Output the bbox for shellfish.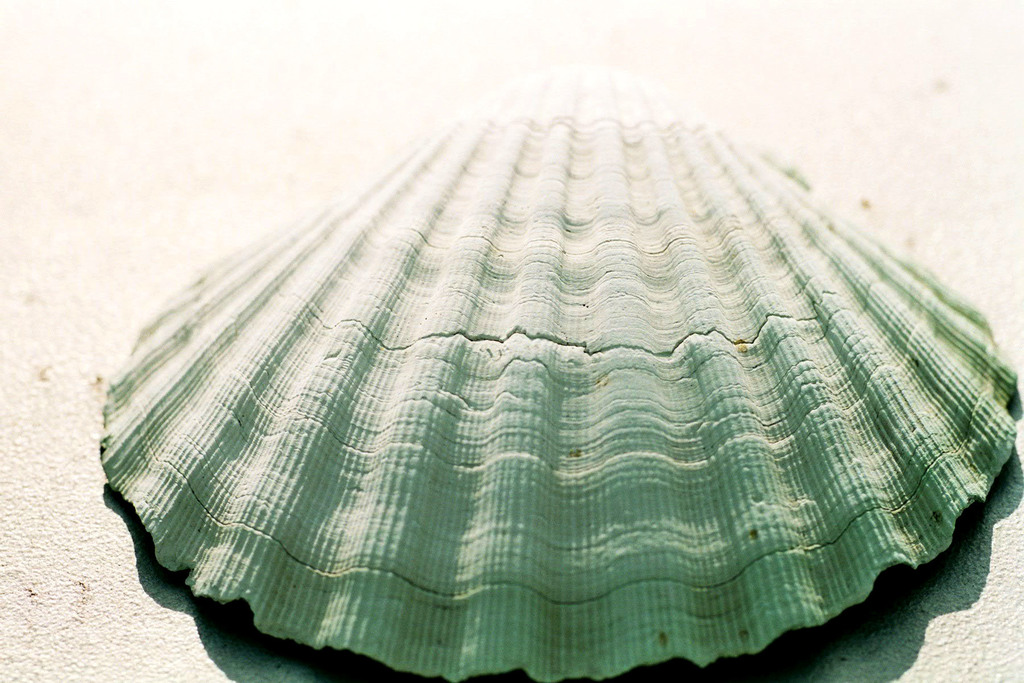
select_region(99, 53, 1021, 682).
